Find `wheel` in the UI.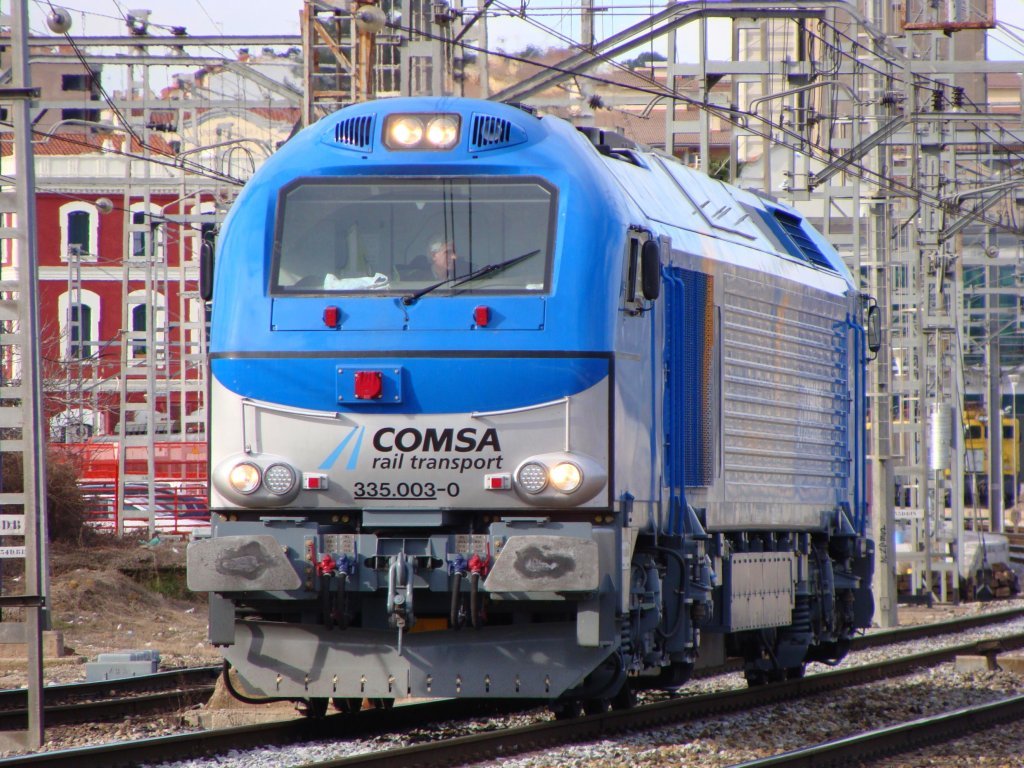
UI element at {"x1": 585, "y1": 698, "x2": 609, "y2": 715}.
